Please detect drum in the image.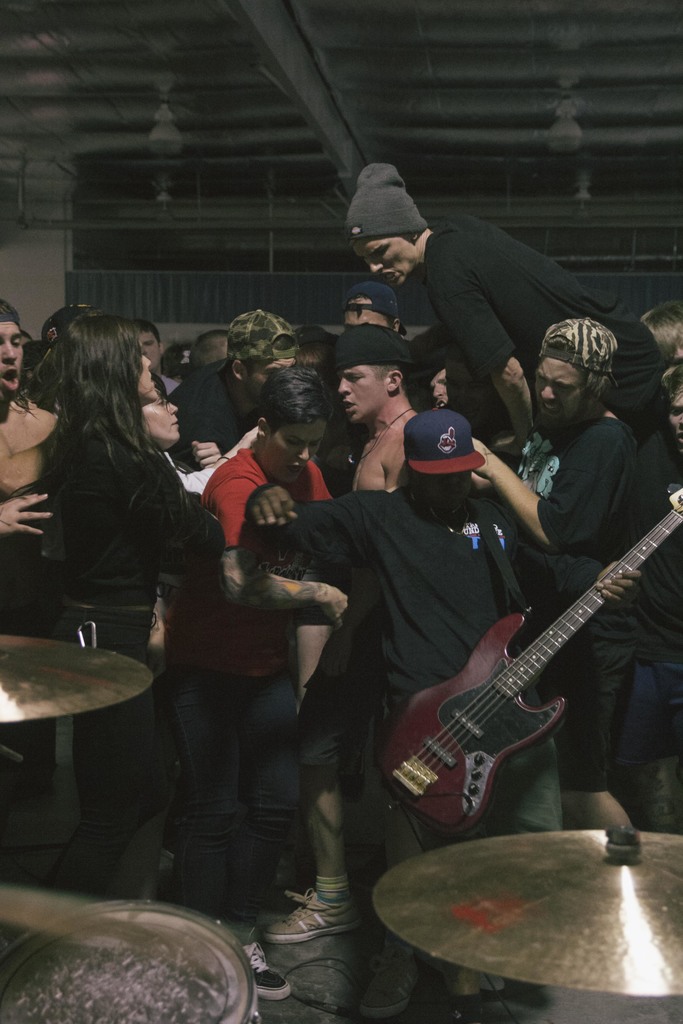
3/896/257/1023.
